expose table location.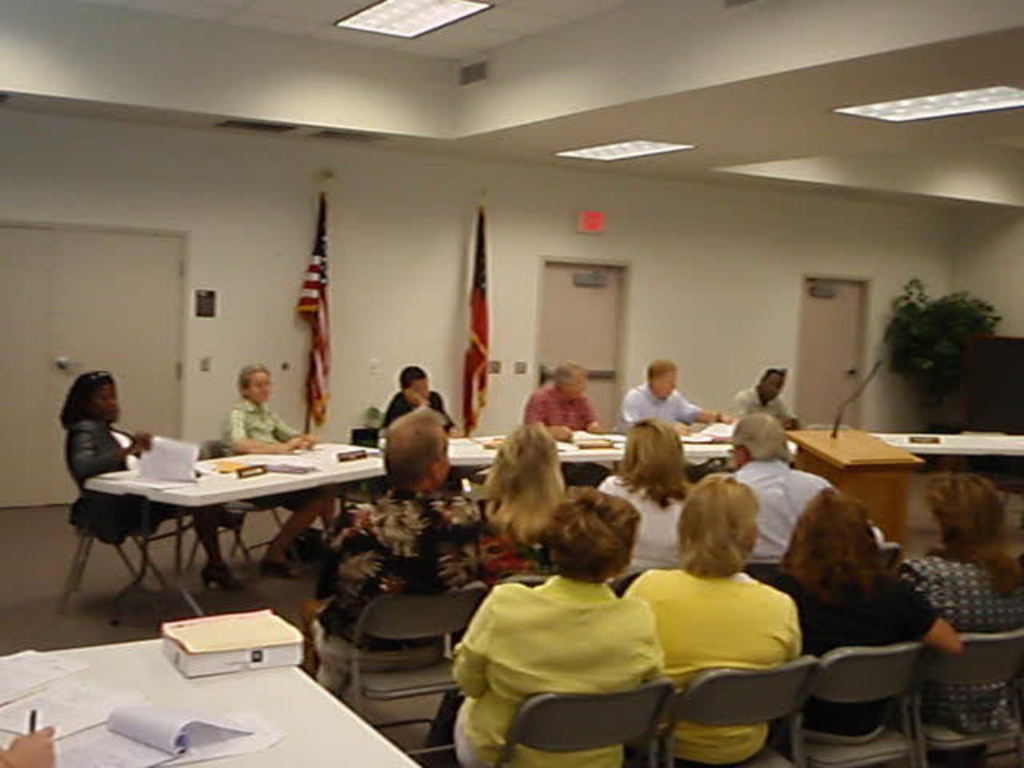
Exposed at 0:638:429:766.
